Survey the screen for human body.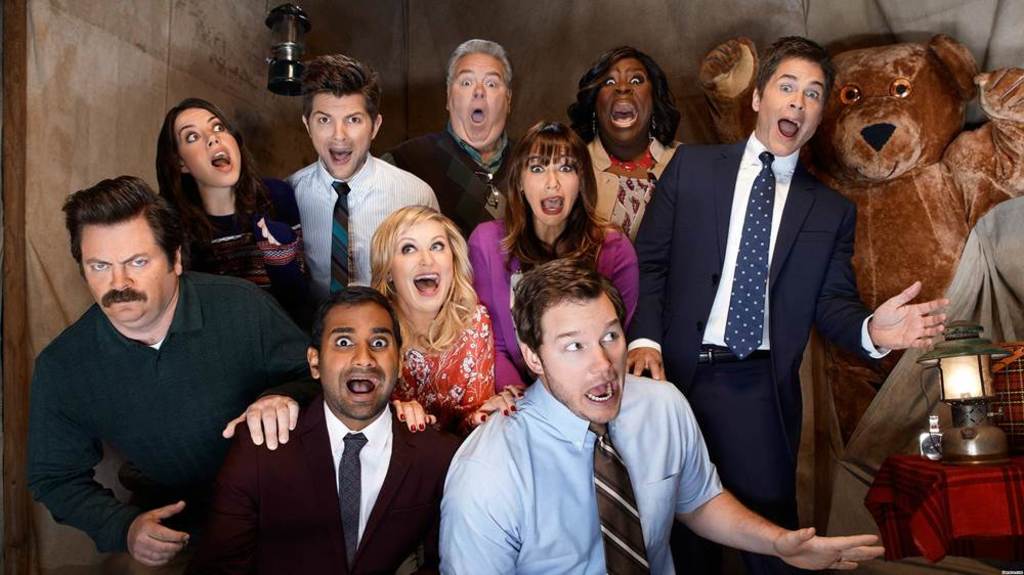
Survey found: 200/396/465/574.
